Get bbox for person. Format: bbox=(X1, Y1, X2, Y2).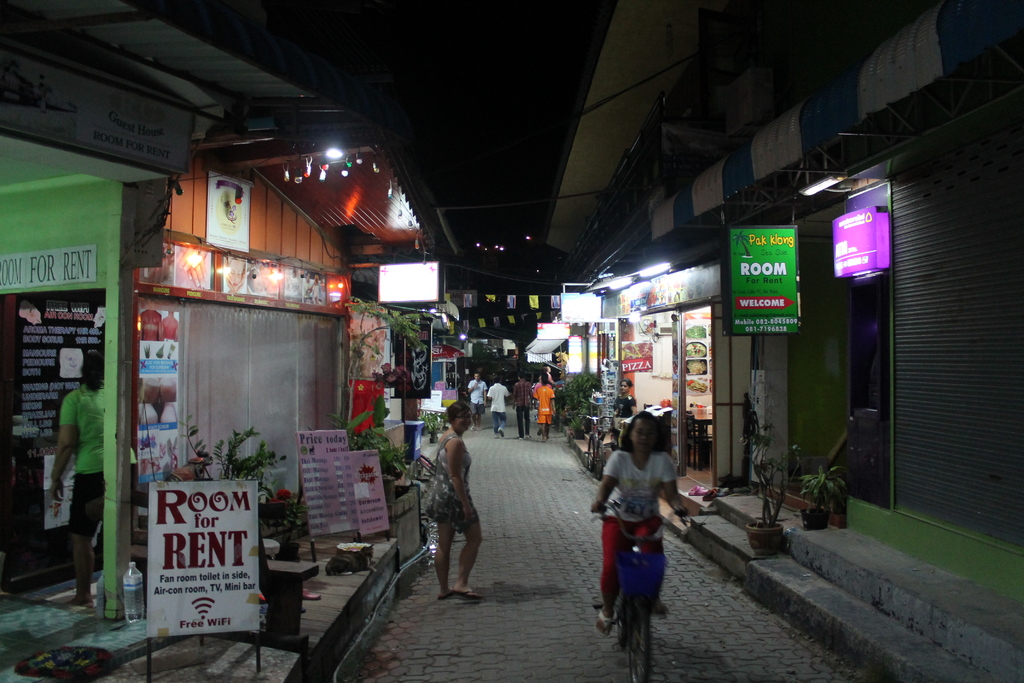
bbox=(488, 375, 508, 437).
